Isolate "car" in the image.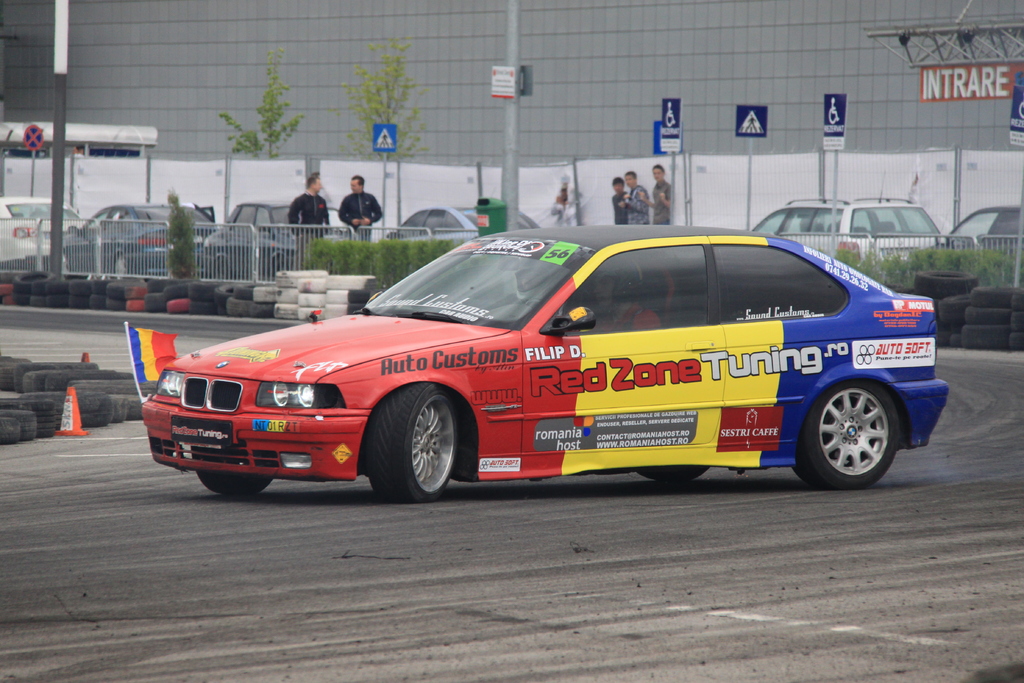
Isolated region: [left=56, top=199, right=207, bottom=276].
